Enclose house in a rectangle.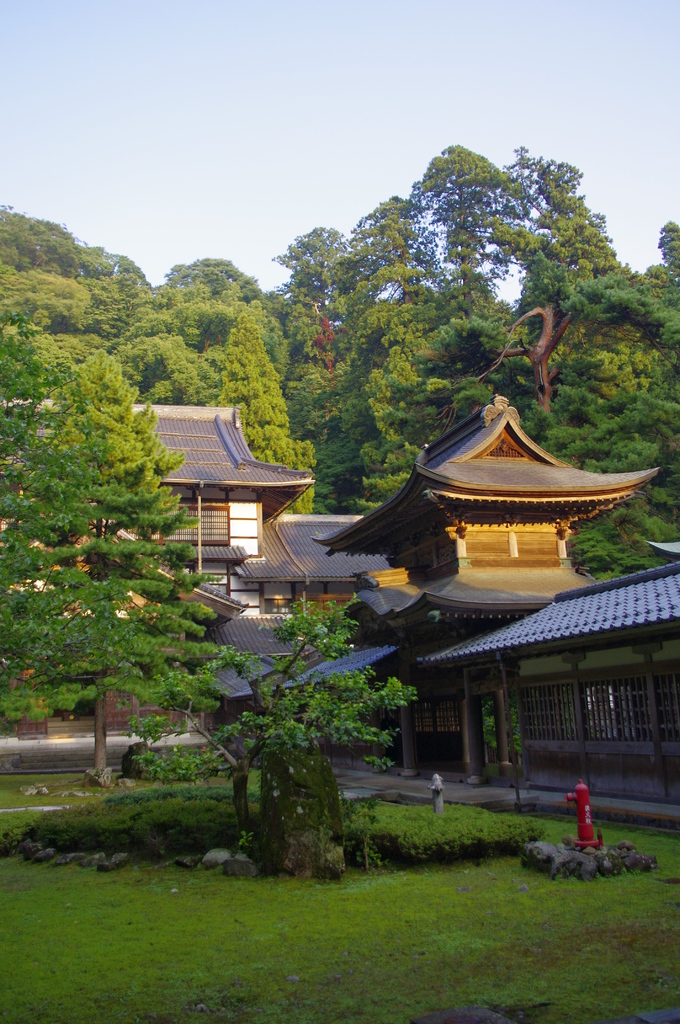
0:405:373:757.
